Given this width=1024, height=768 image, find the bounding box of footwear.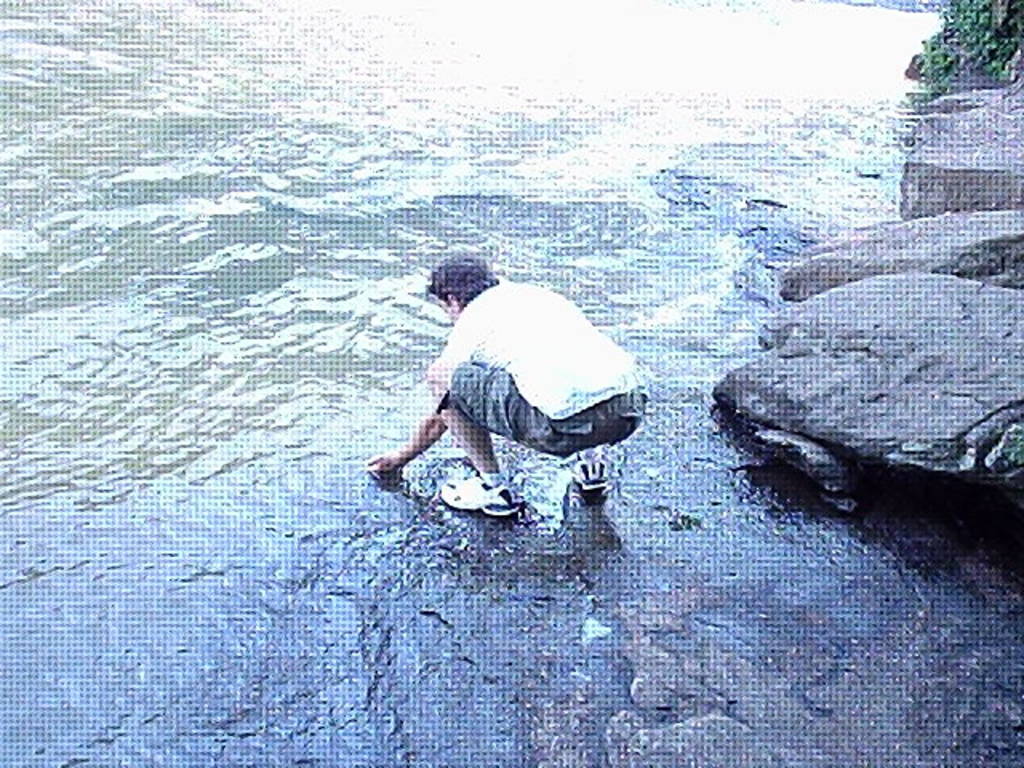
bbox=(563, 454, 603, 494).
